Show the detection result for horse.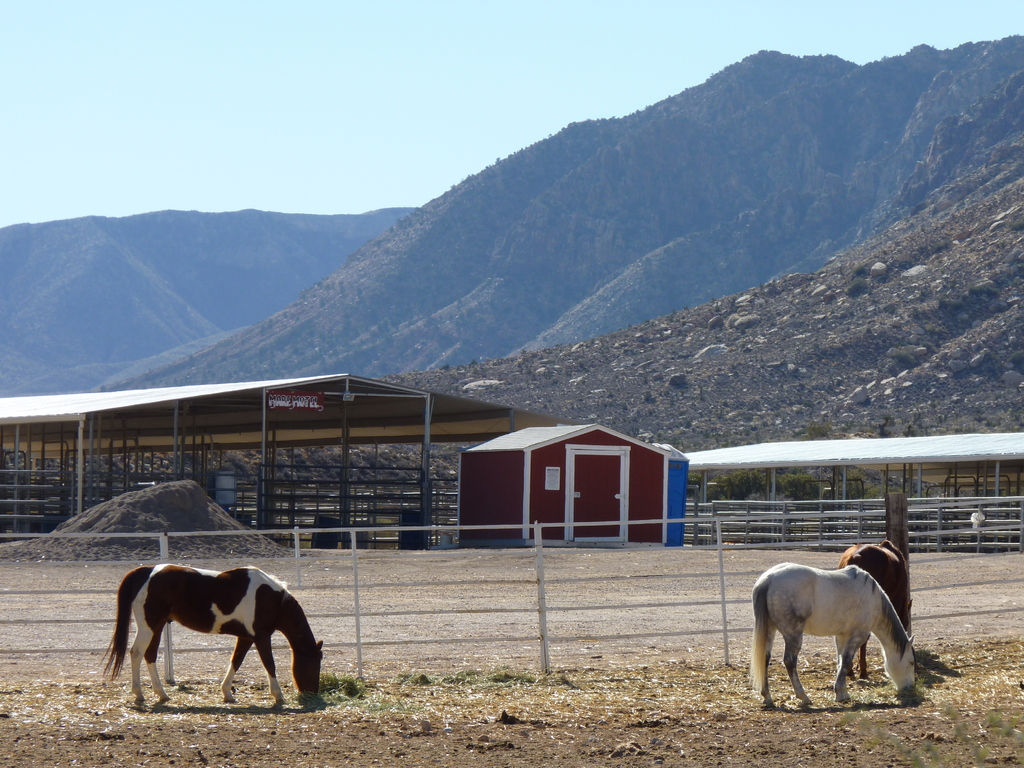
box=[747, 564, 916, 711].
